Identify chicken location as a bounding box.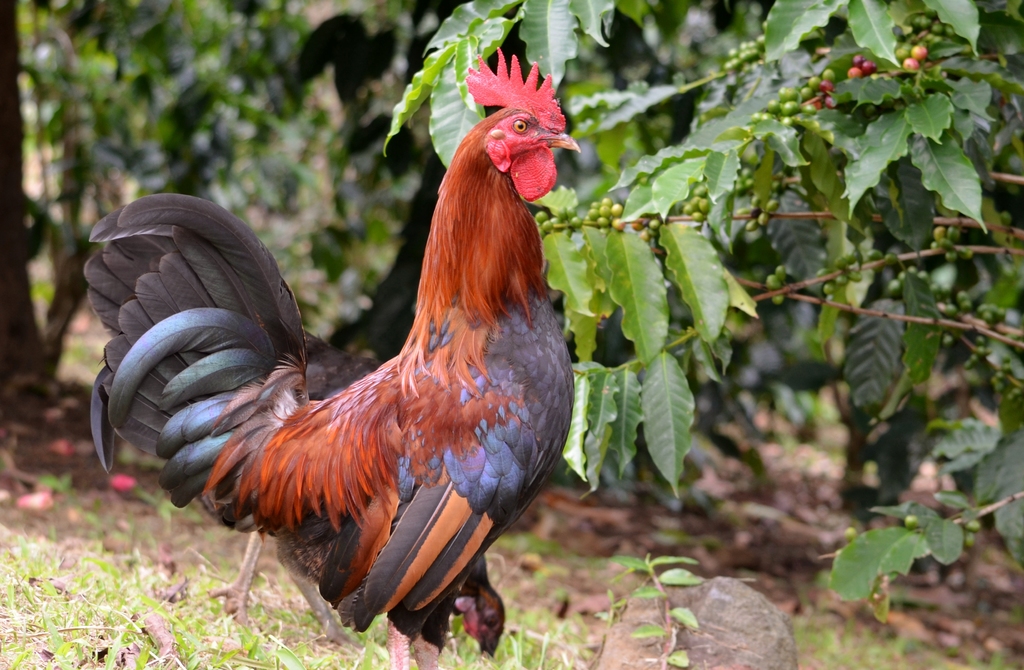
select_region(104, 59, 612, 669).
